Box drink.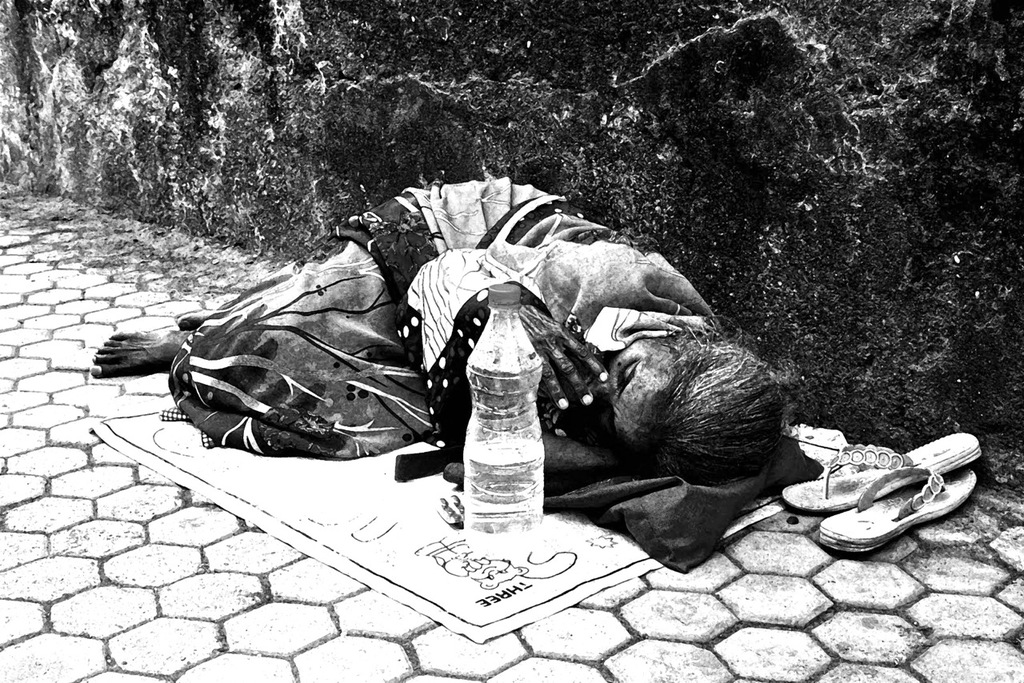
<region>463, 286, 548, 558</region>.
